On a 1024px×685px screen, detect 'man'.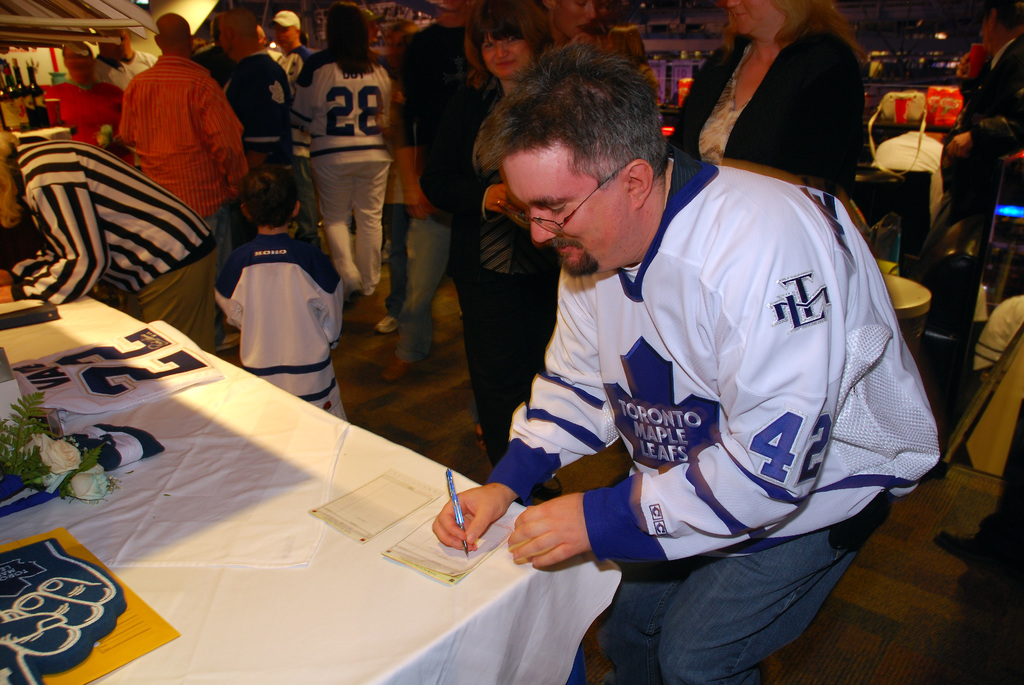
x1=379 y1=0 x2=504 y2=384.
